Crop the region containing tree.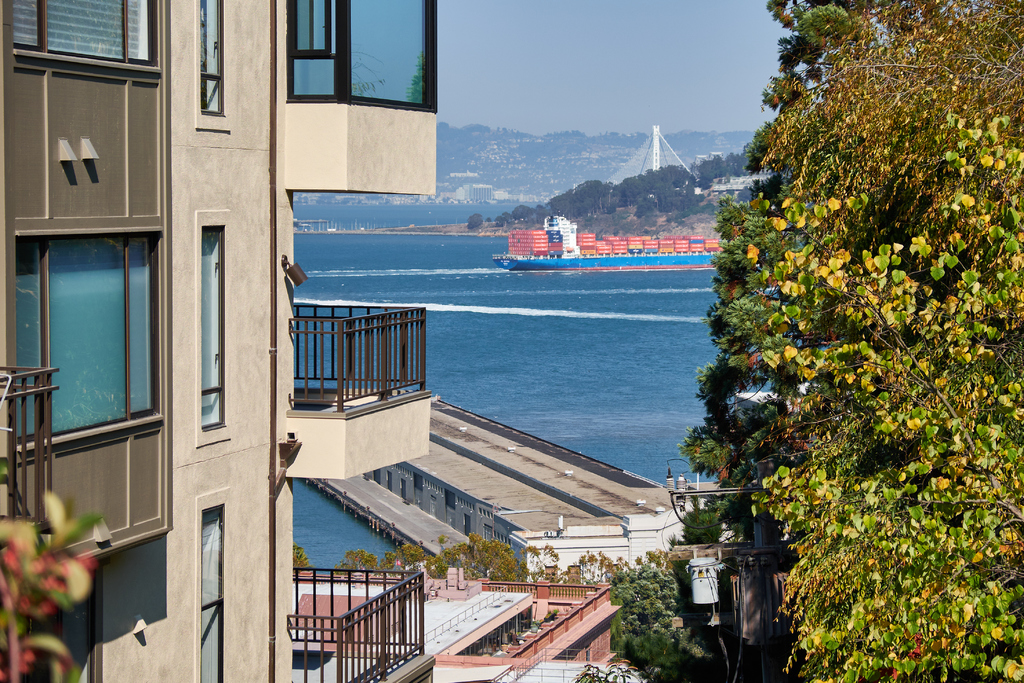
Crop region: 0:488:124:682.
